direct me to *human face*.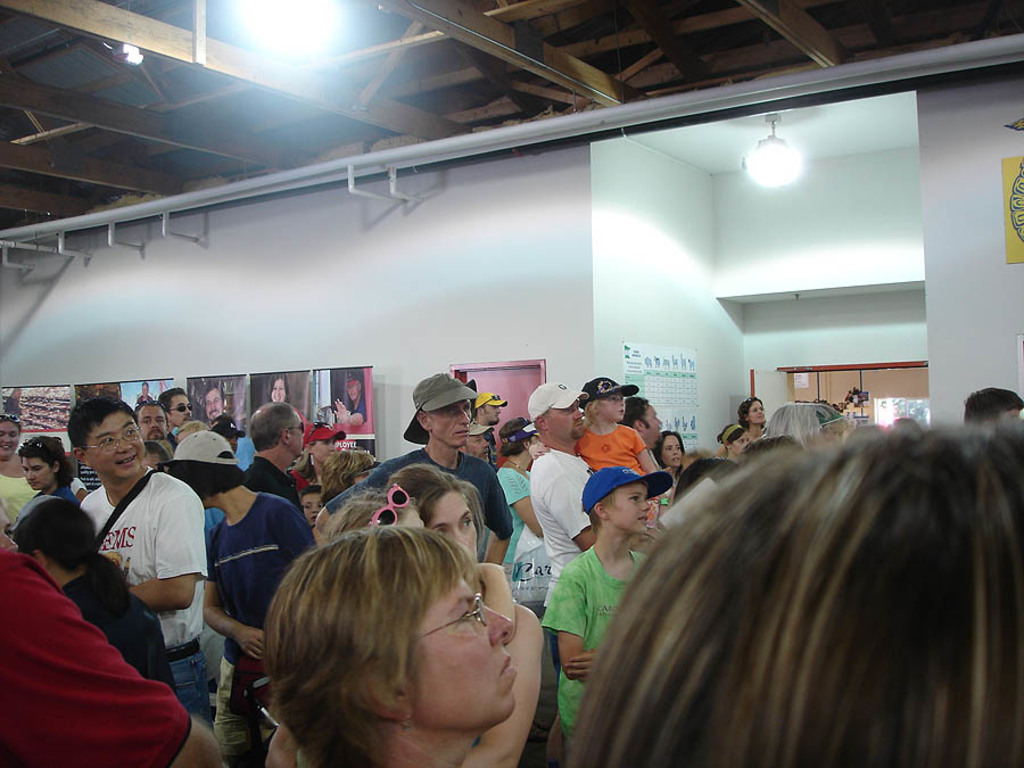
Direction: Rect(412, 575, 513, 735).
